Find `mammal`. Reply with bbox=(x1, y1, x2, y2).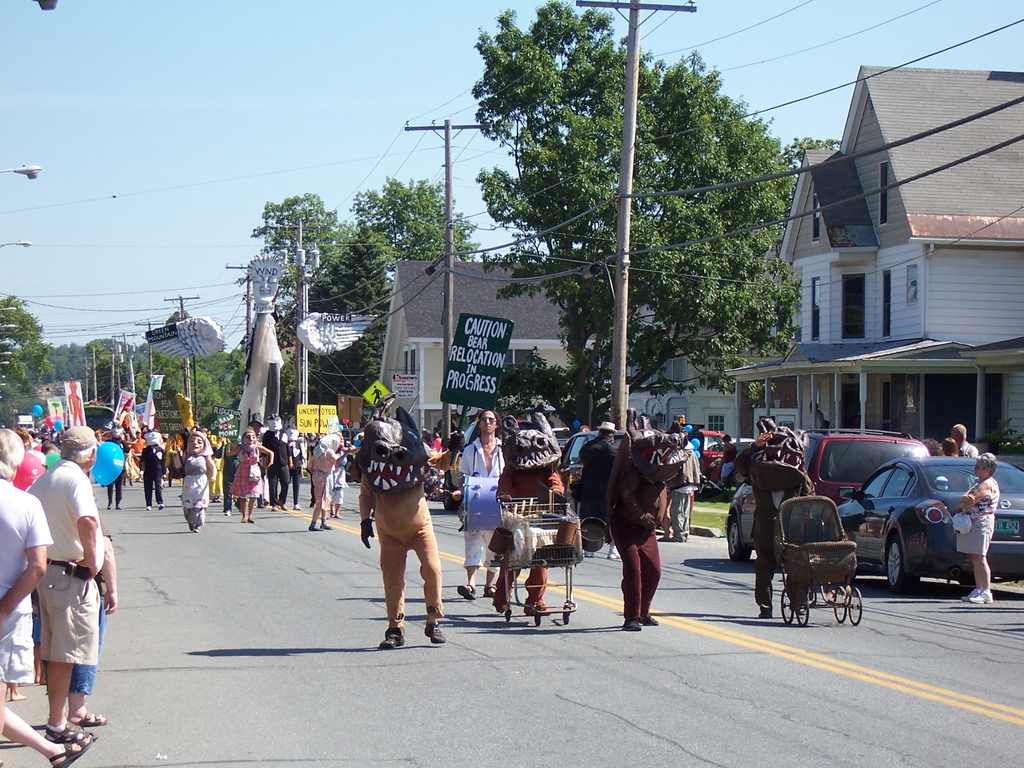
bbox=(307, 434, 346, 532).
